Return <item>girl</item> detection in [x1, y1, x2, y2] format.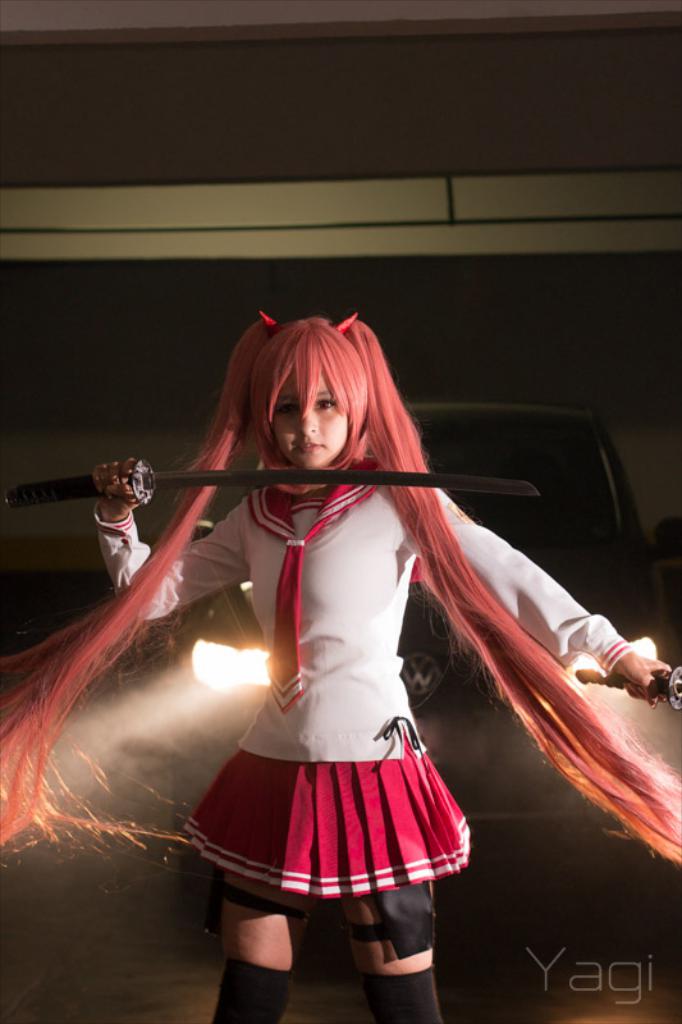
[0, 302, 677, 1021].
